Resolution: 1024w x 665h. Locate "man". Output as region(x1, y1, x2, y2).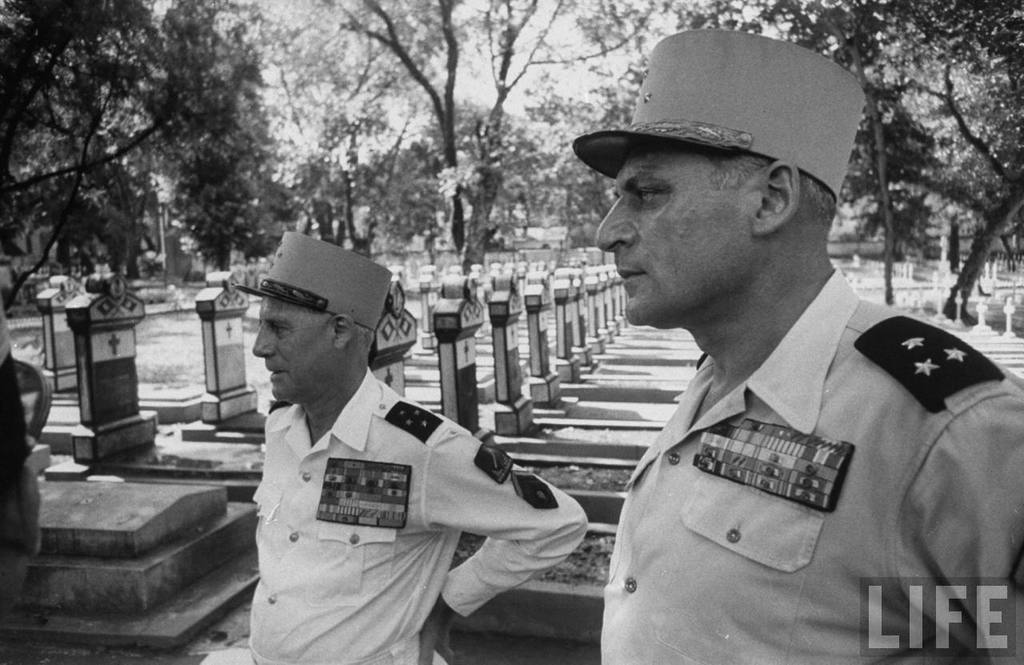
region(222, 226, 593, 664).
